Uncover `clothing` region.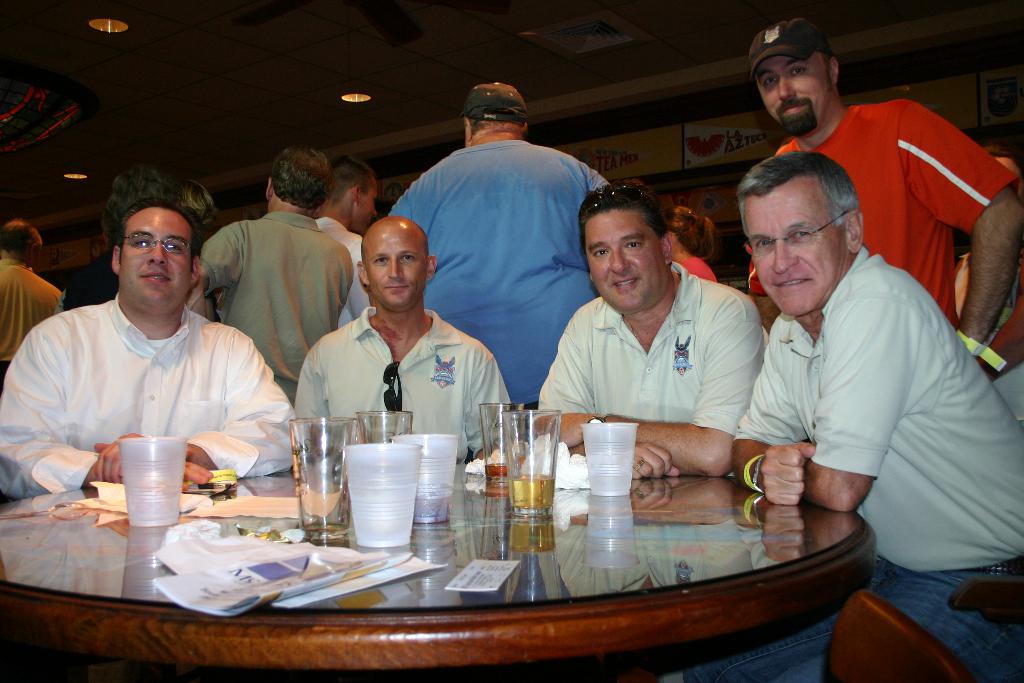
Uncovered: rect(748, 99, 1018, 347).
